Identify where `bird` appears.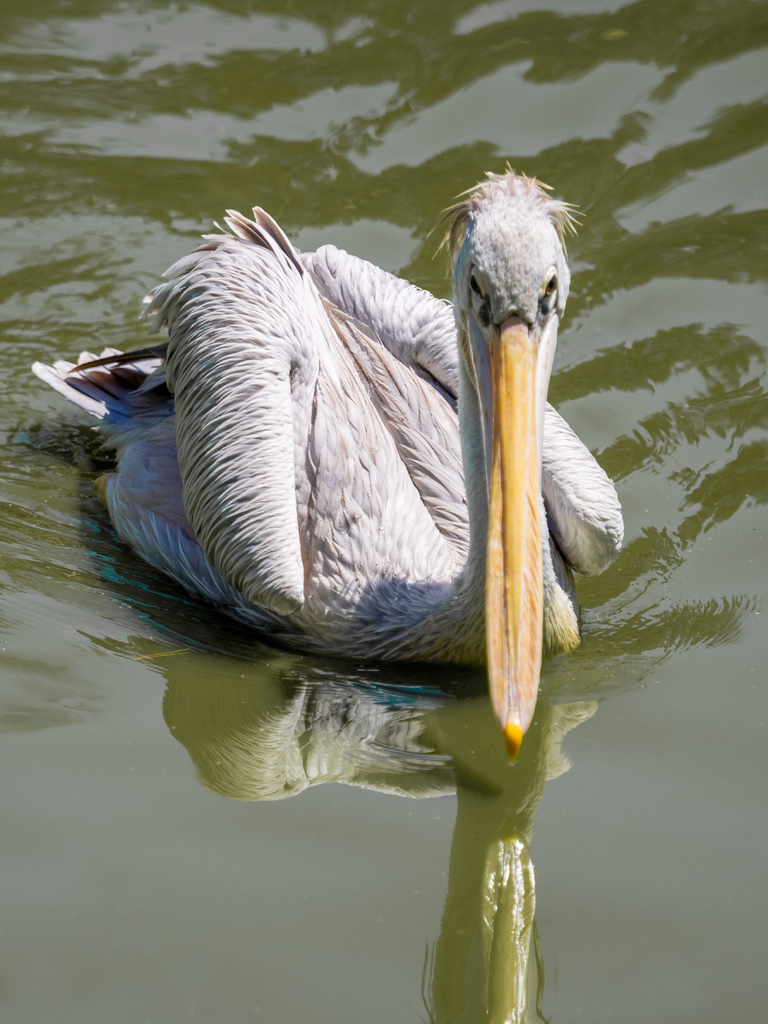
Appears at BBox(73, 181, 628, 730).
